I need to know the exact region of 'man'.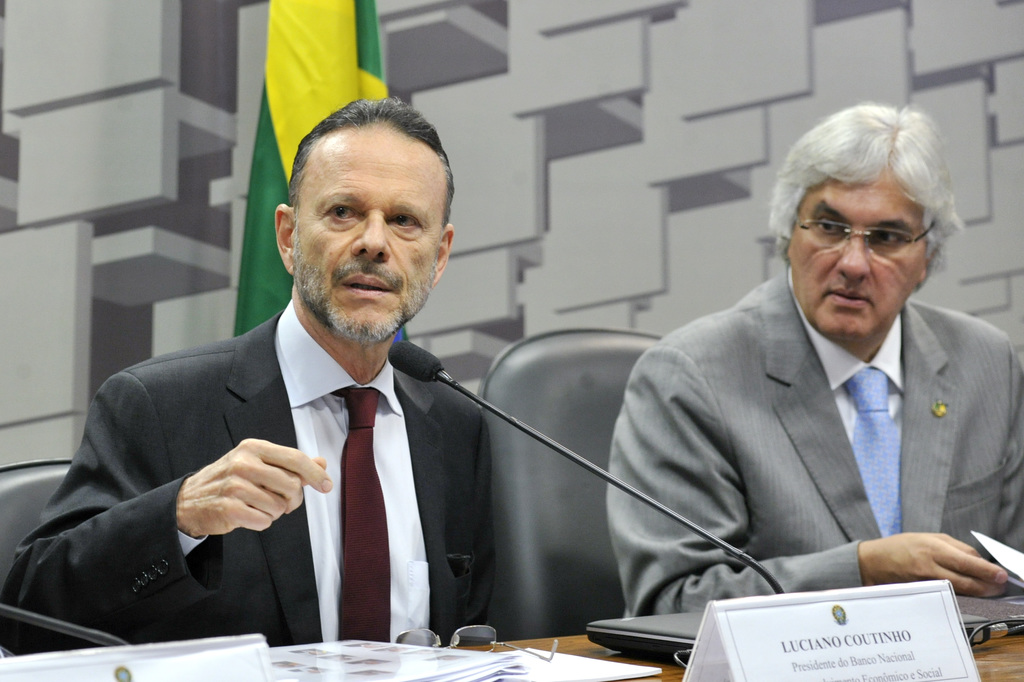
Region: [x1=601, y1=102, x2=1023, y2=621].
